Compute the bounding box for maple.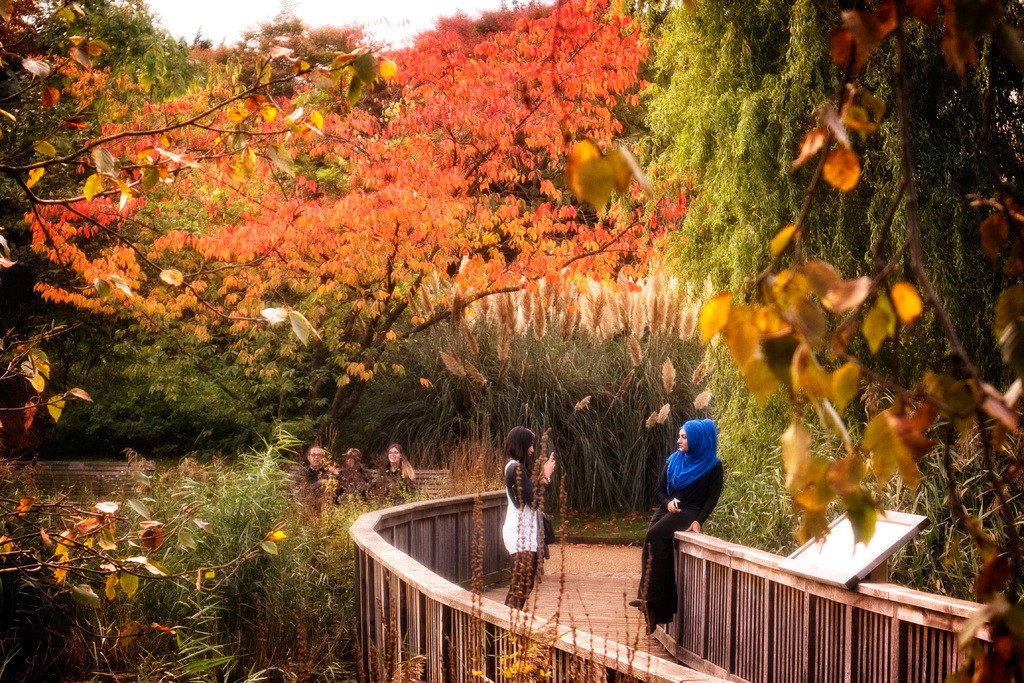
bbox(23, 0, 701, 423).
